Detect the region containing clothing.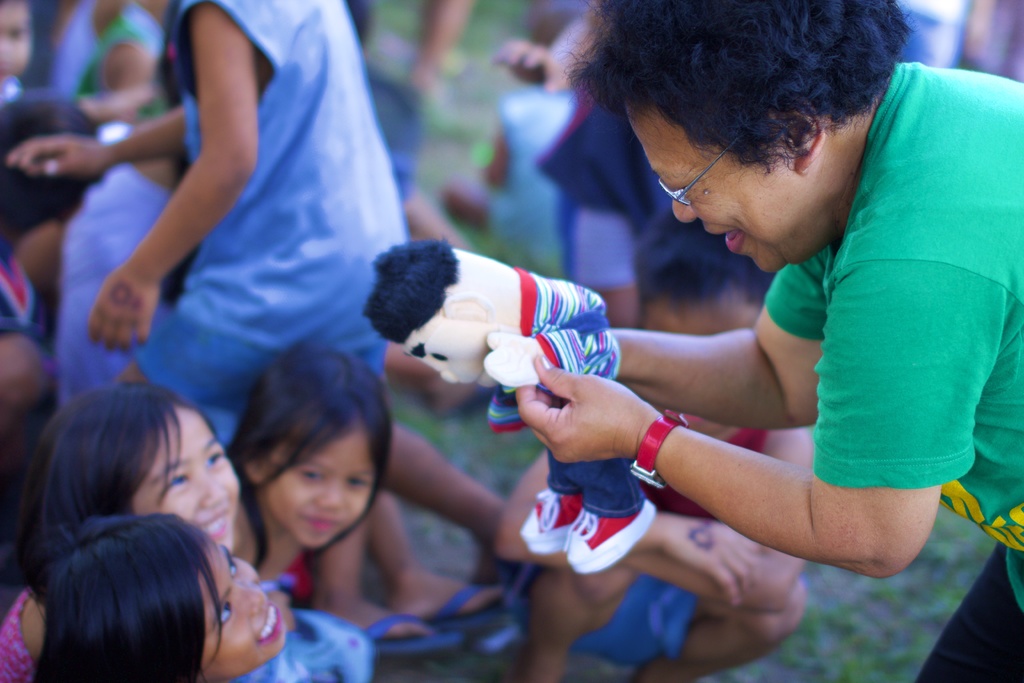
[765, 64, 1023, 682].
